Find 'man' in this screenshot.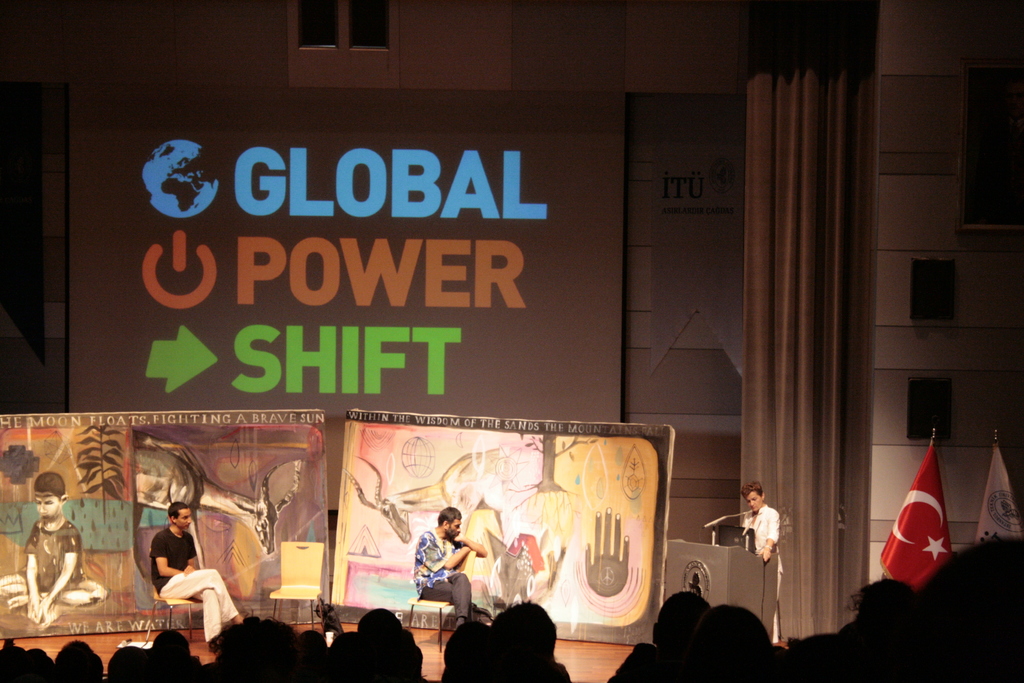
The bounding box for 'man' is region(413, 520, 483, 645).
